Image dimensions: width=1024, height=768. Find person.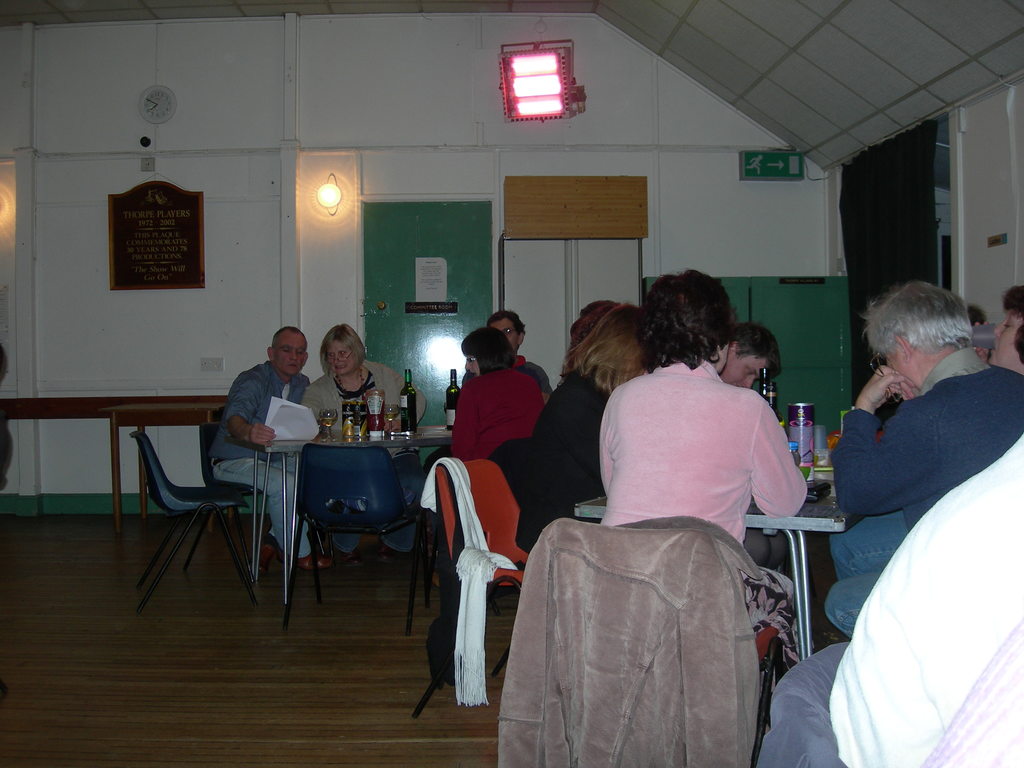
detection(486, 271, 810, 667).
